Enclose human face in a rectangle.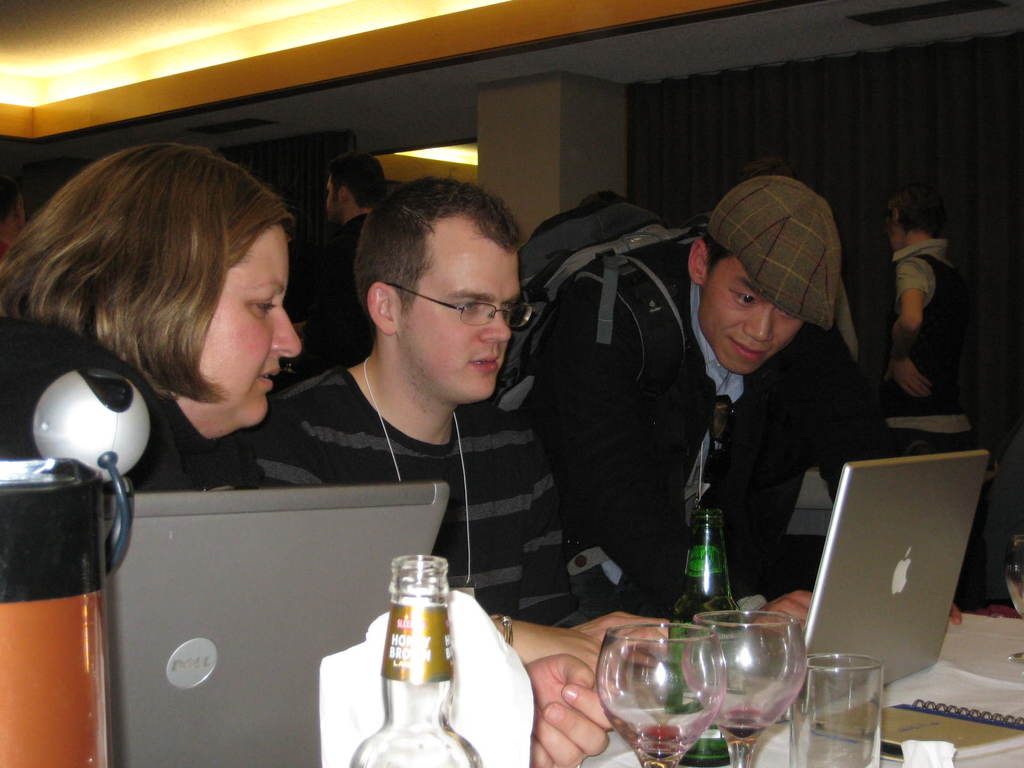
[396,237,523,403].
